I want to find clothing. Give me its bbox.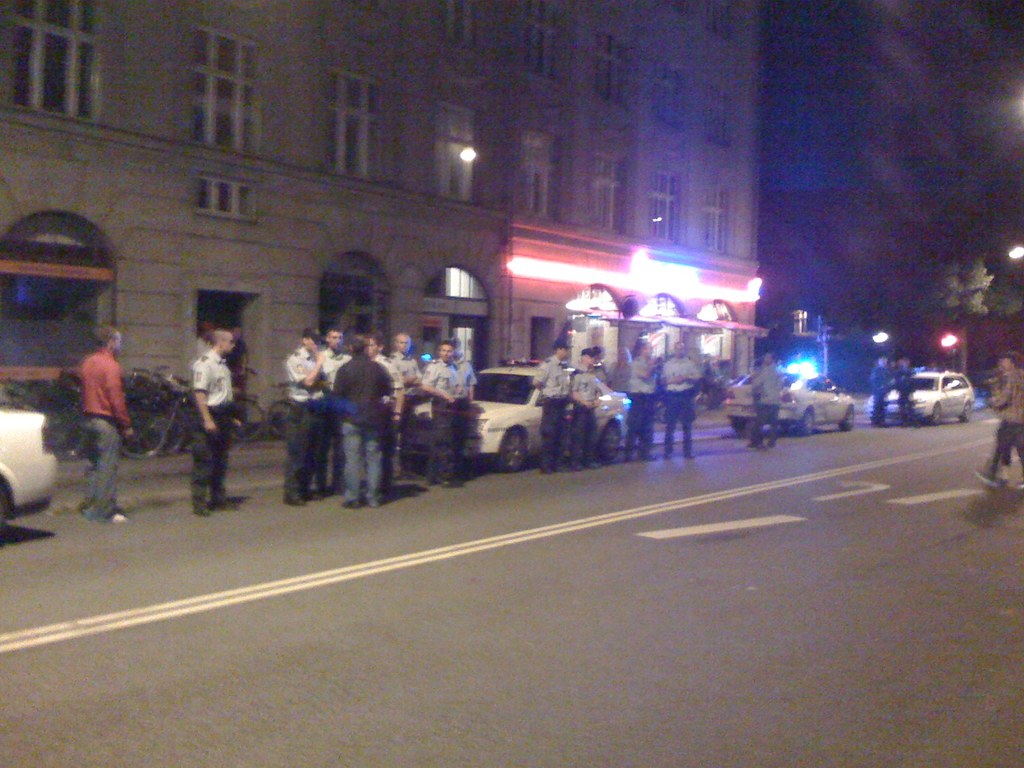
left=376, top=354, right=401, bottom=443.
